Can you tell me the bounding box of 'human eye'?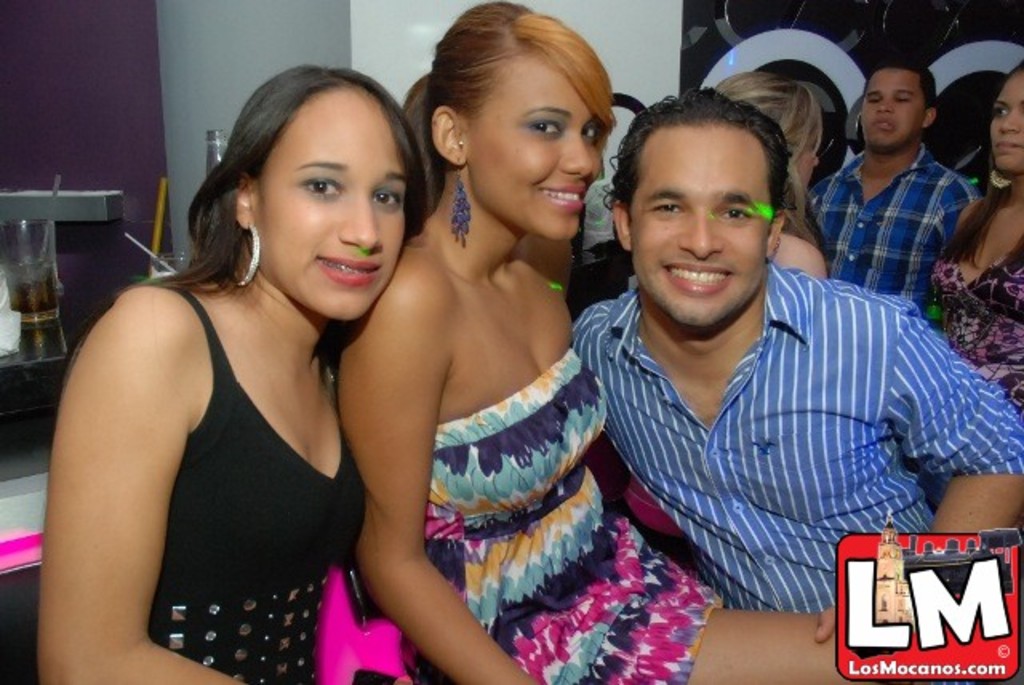
l=896, t=94, r=915, b=104.
